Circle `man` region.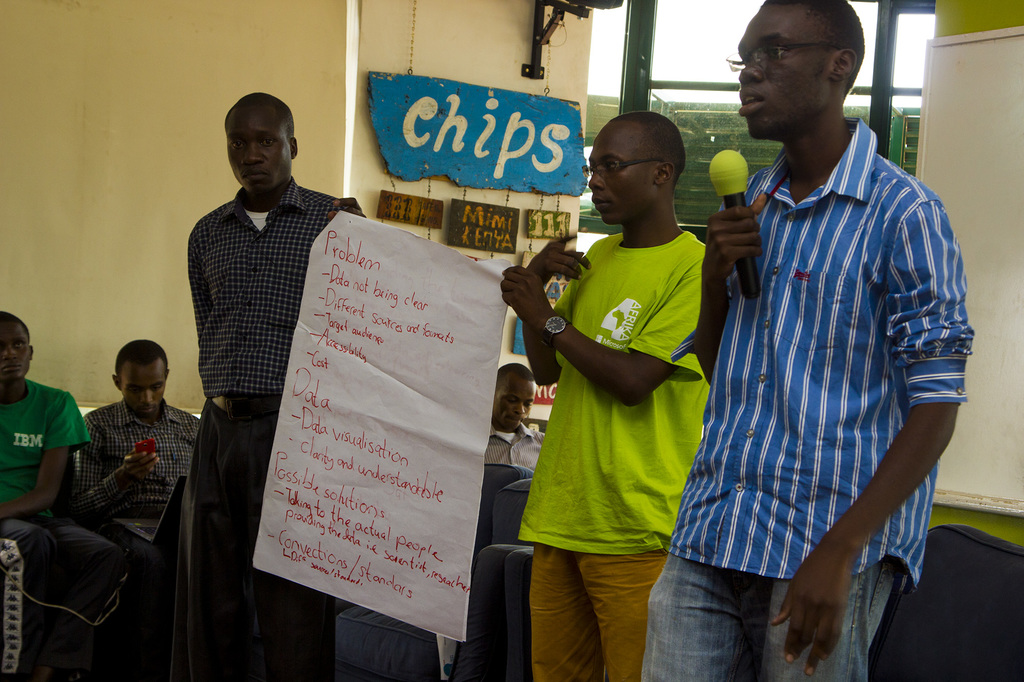
Region: box=[0, 308, 152, 666].
